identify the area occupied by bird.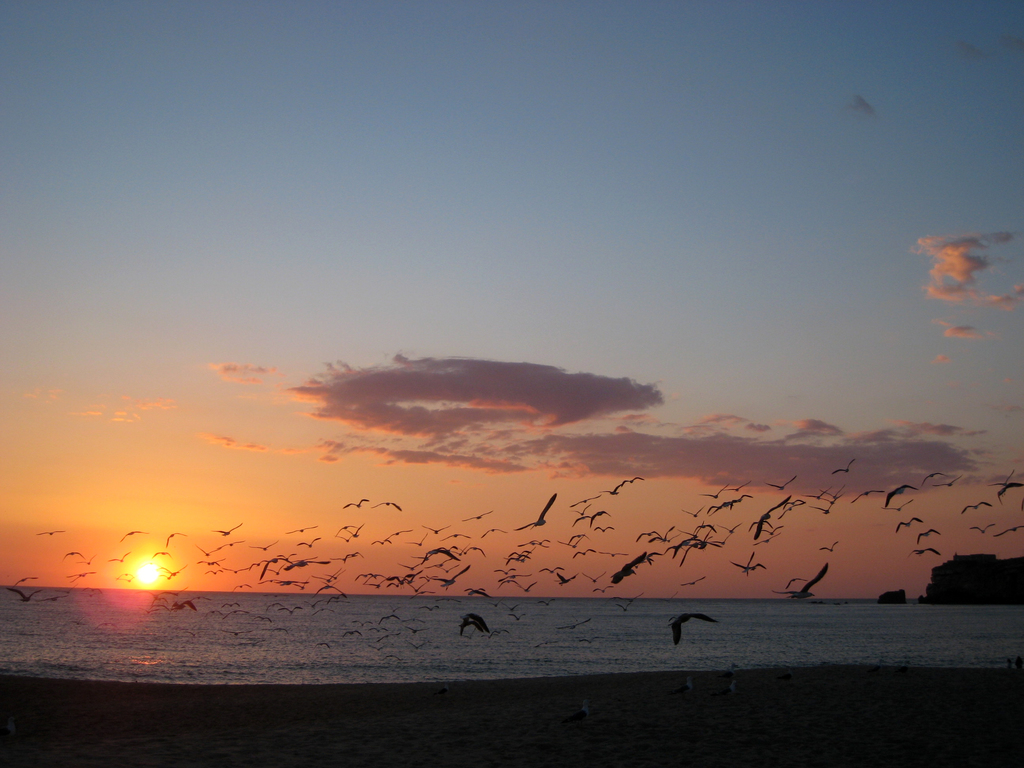
Area: {"left": 671, "top": 604, "right": 709, "bottom": 644}.
